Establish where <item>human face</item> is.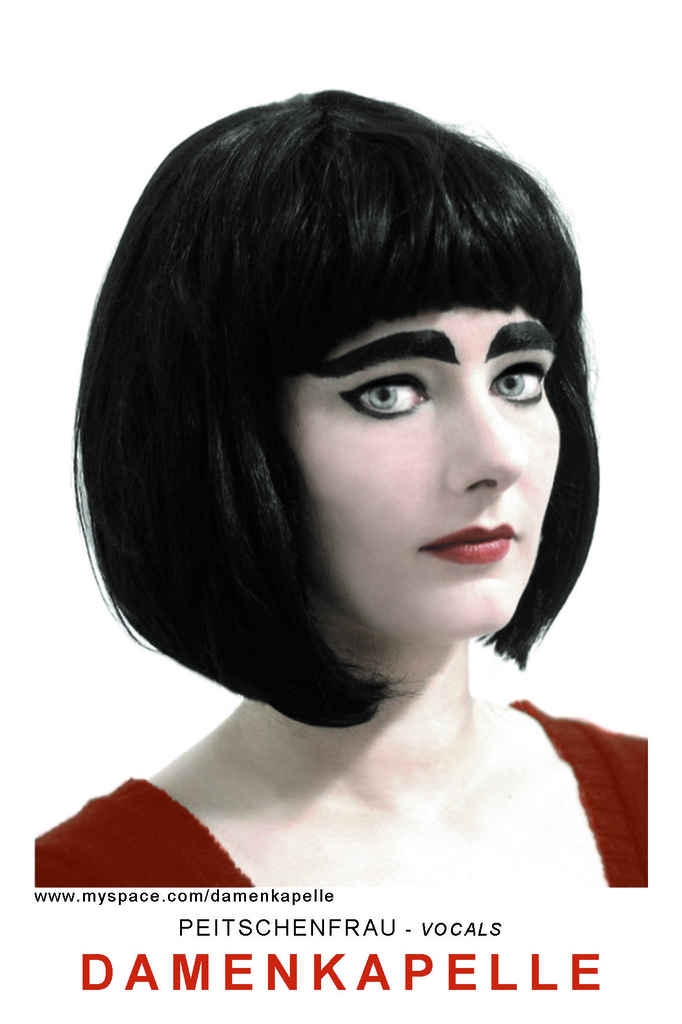
Established at crop(294, 305, 560, 641).
